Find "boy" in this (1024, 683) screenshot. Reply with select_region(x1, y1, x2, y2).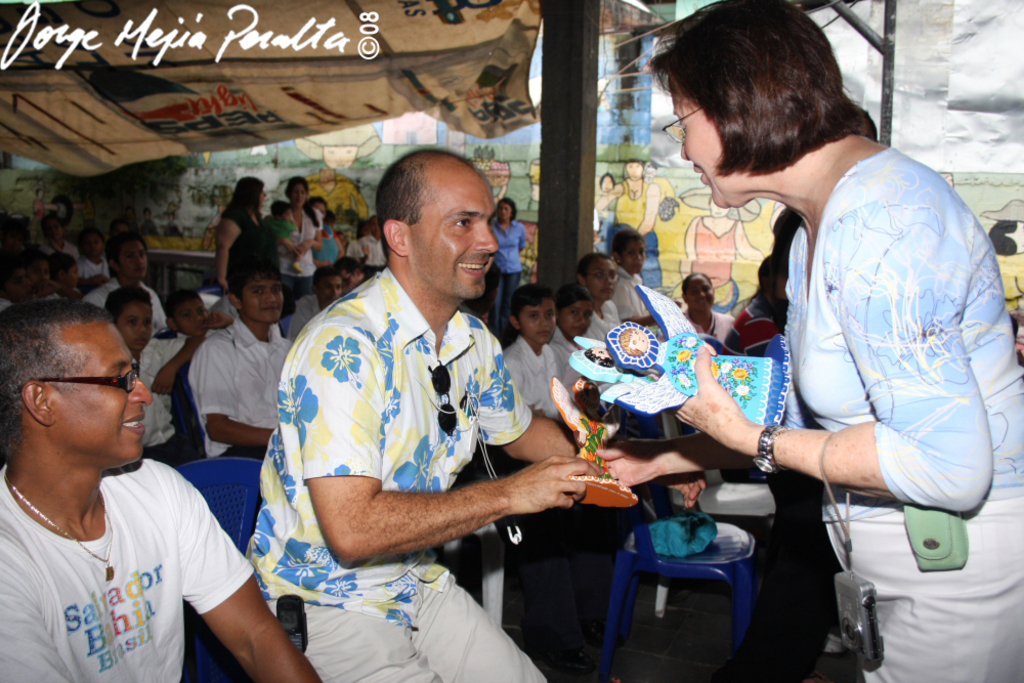
select_region(104, 288, 208, 469).
